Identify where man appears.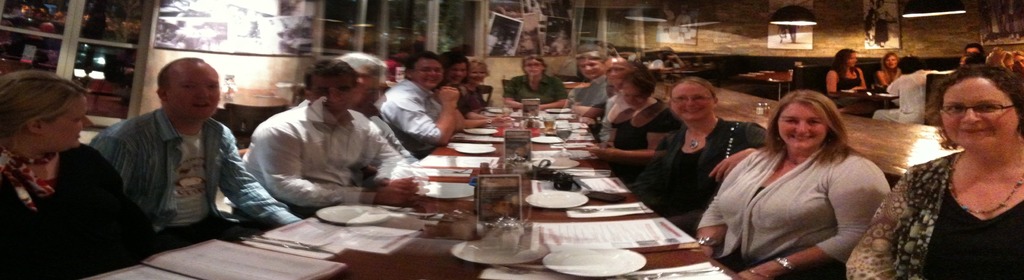
Appears at 225/60/418/231.
